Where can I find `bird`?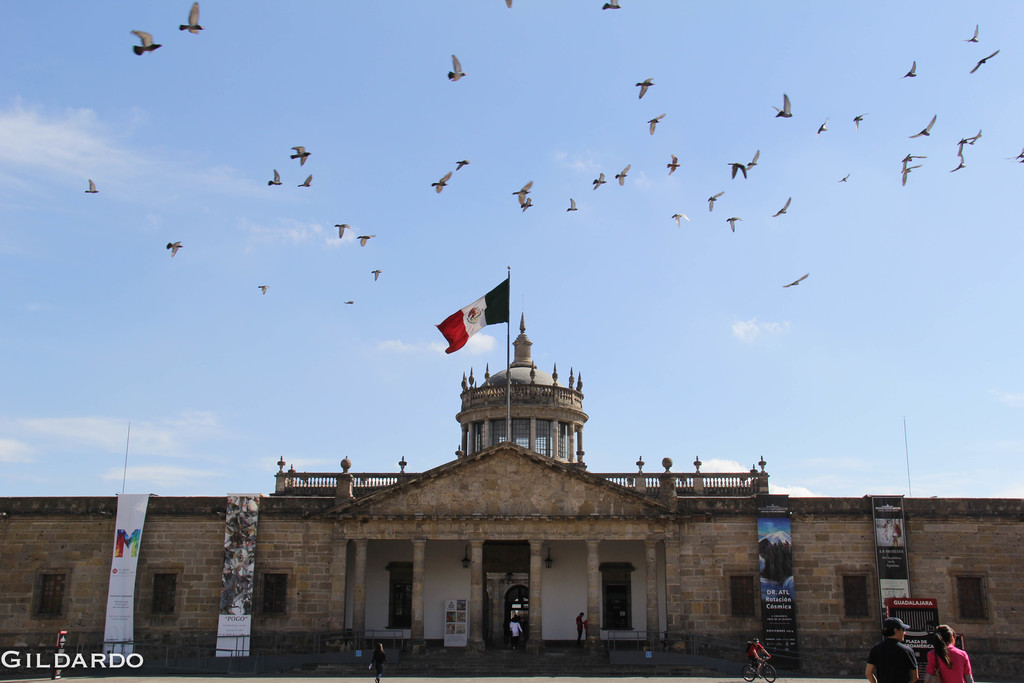
You can find it at 595/0/621/17.
